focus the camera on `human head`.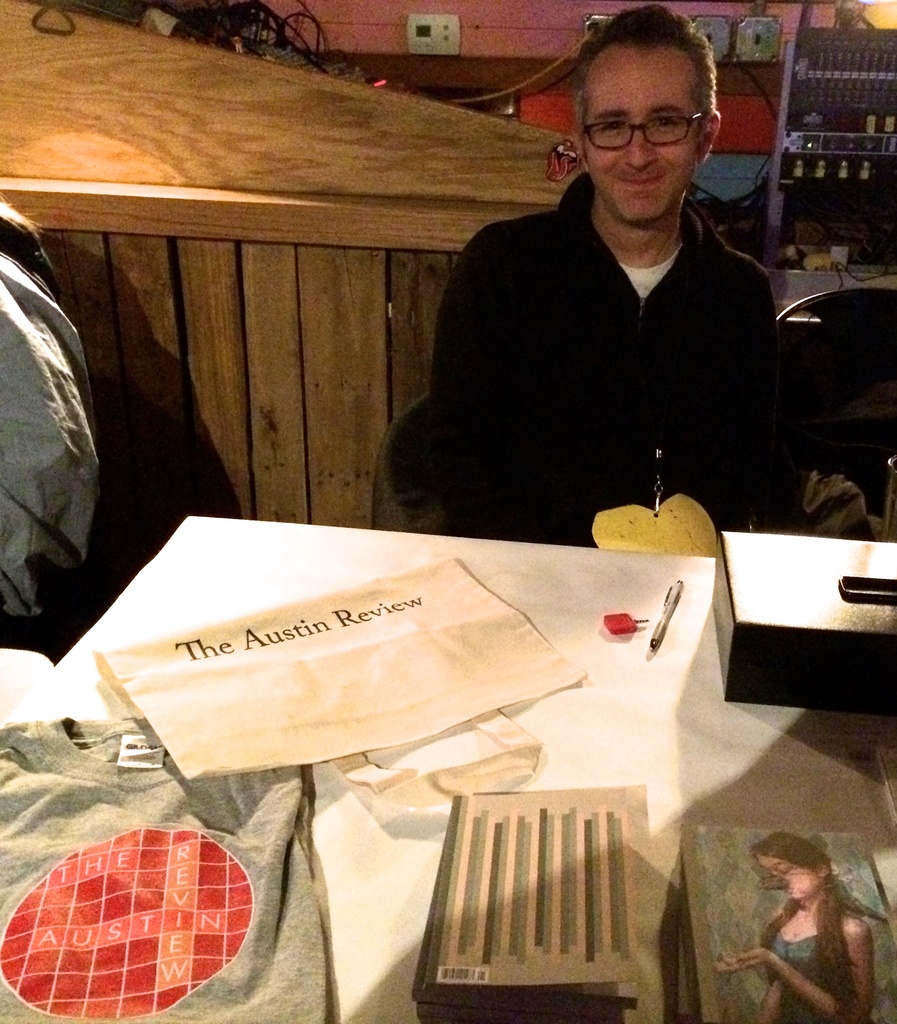
Focus region: (564, 2, 731, 227).
